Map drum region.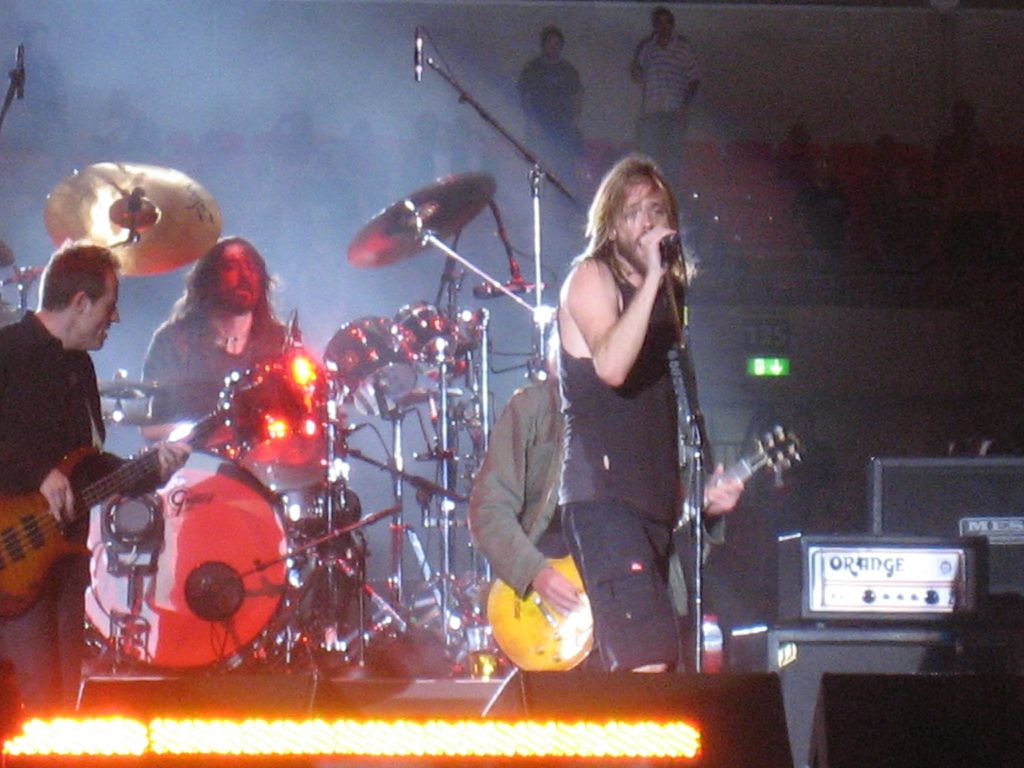
Mapped to l=300, t=316, r=417, b=415.
